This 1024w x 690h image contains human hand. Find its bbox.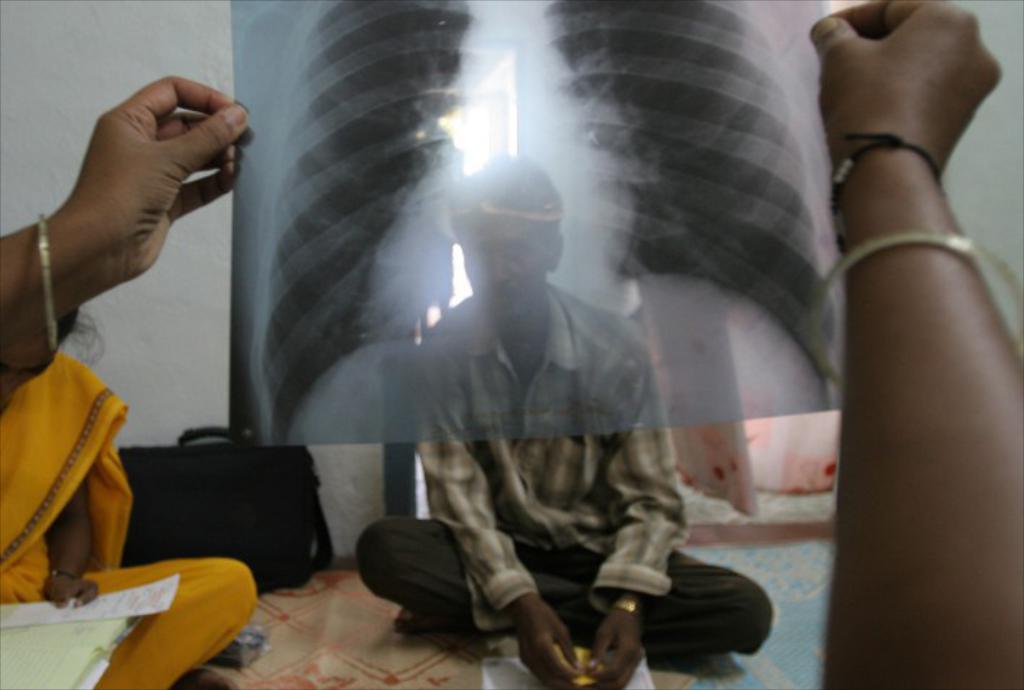
583 606 646 689.
